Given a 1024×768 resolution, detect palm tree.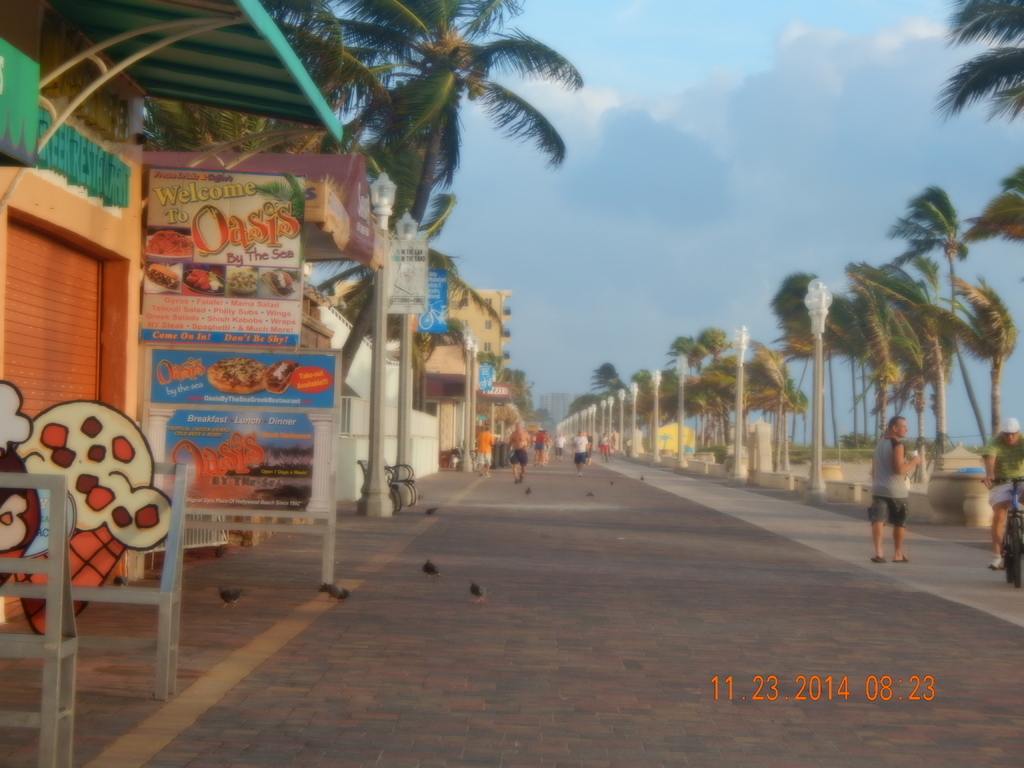
locate(968, 148, 1023, 243).
